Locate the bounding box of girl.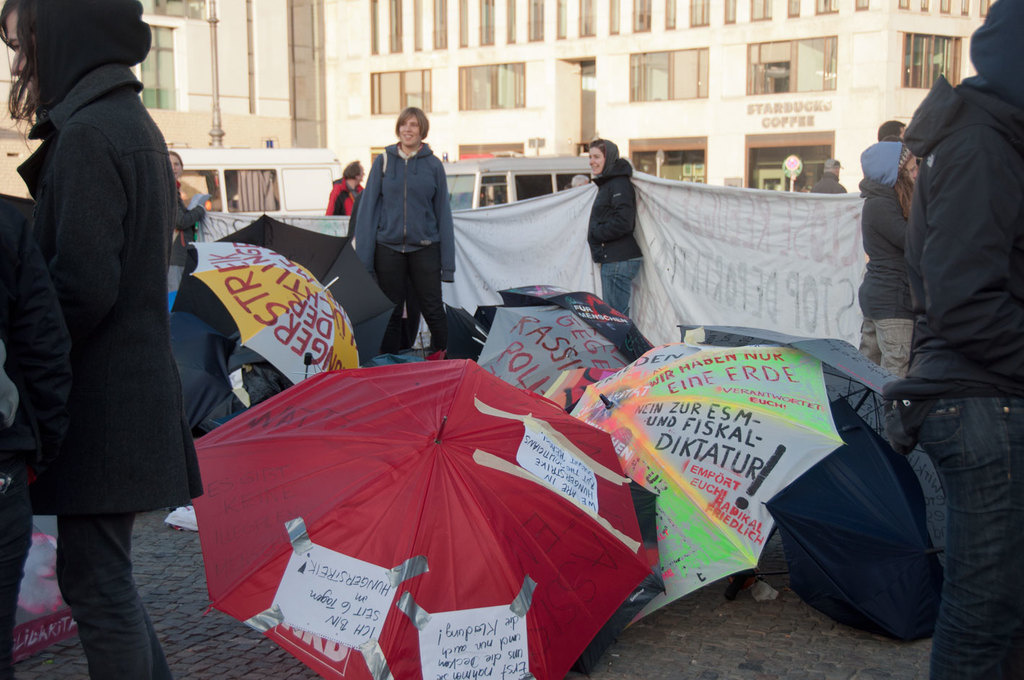
Bounding box: box(860, 136, 924, 379).
